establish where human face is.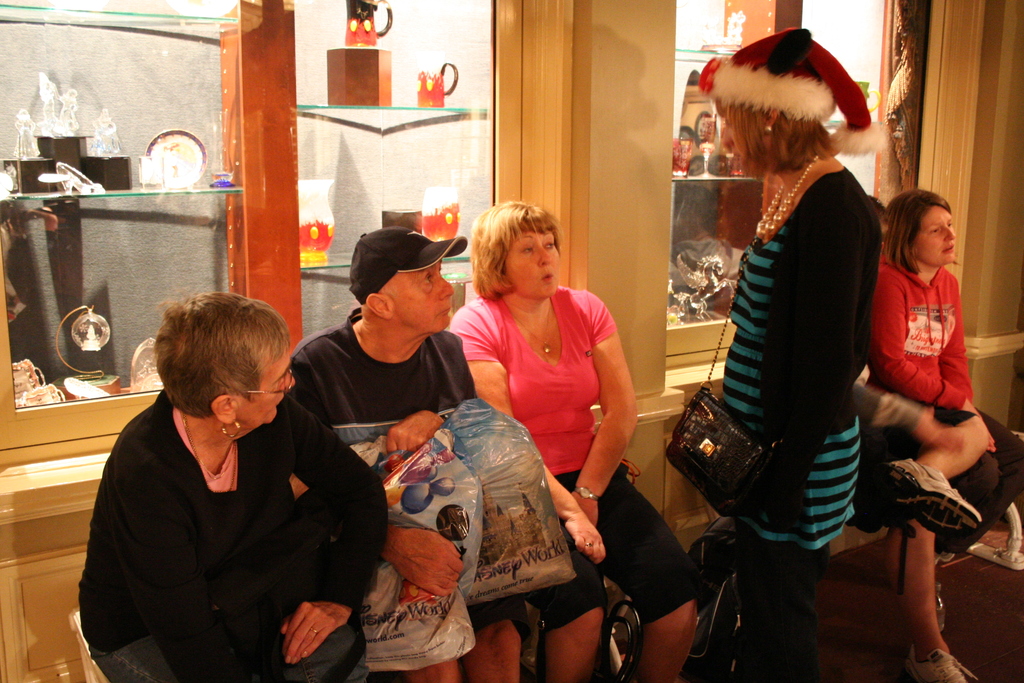
Established at 386 263 452 334.
